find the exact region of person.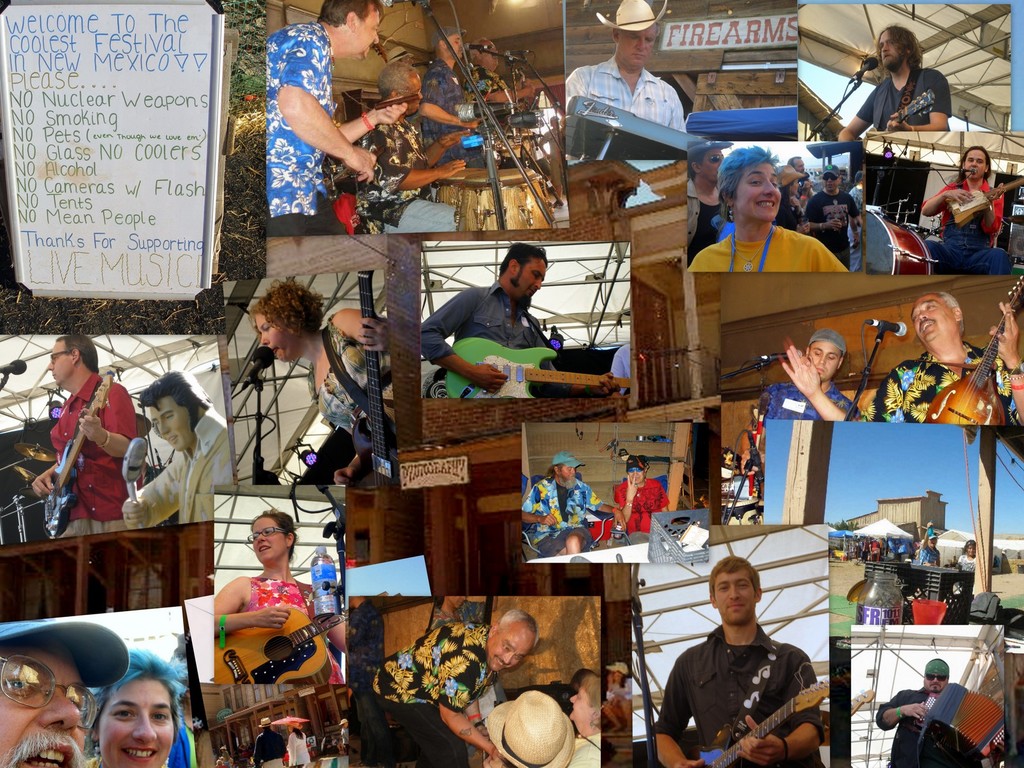
Exact region: BBox(842, 165, 865, 202).
